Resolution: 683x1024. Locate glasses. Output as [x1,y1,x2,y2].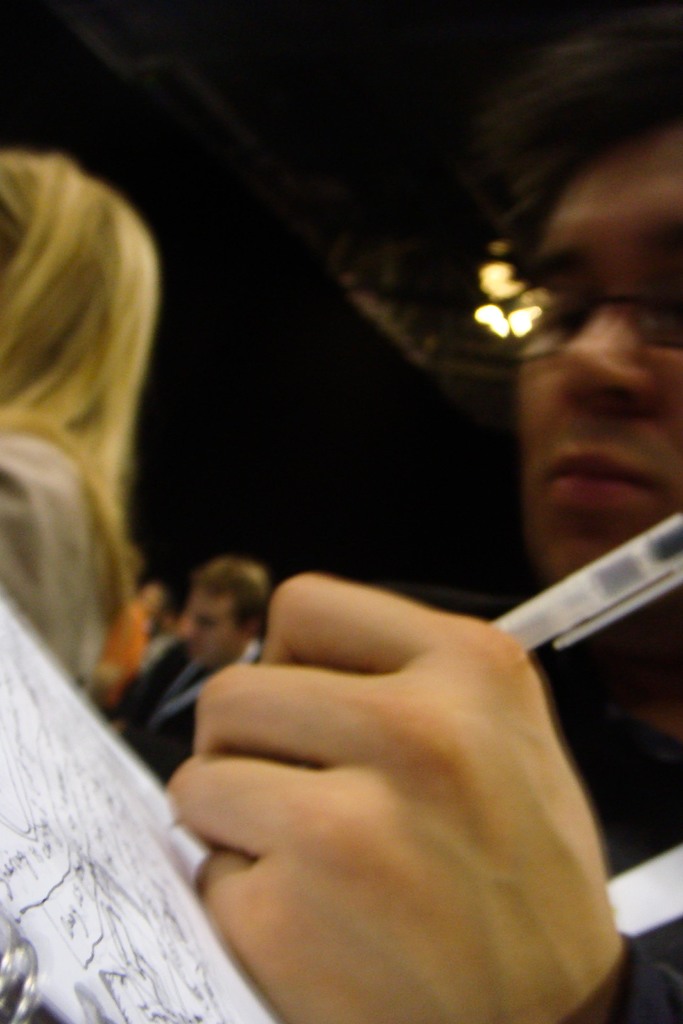
[450,246,682,362].
